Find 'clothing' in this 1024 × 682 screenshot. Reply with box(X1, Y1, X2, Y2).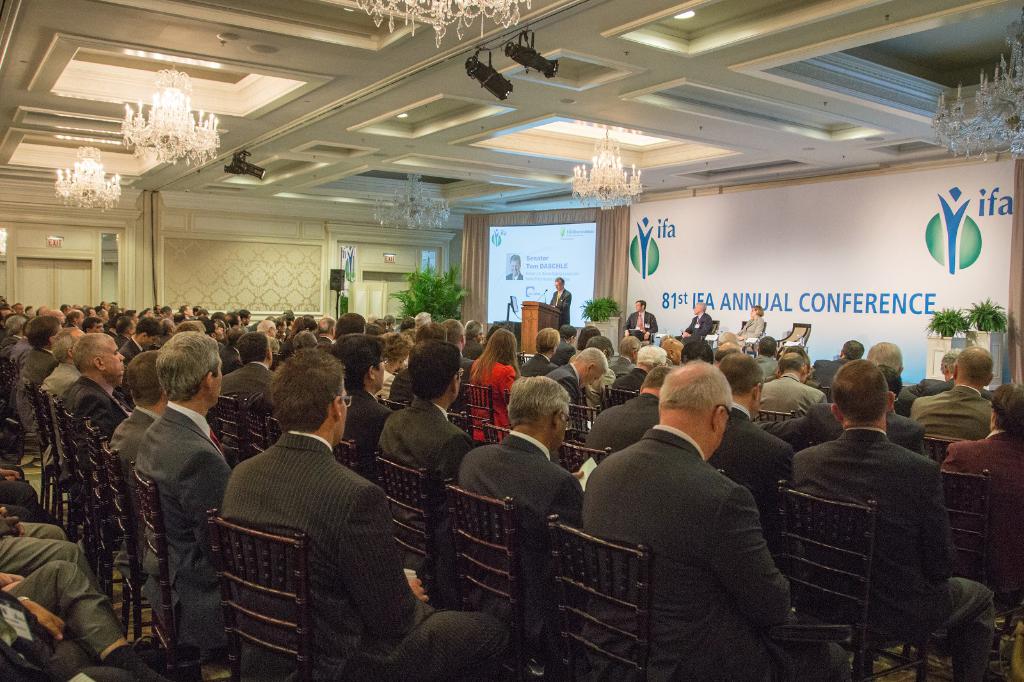
box(0, 484, 56, 525).
